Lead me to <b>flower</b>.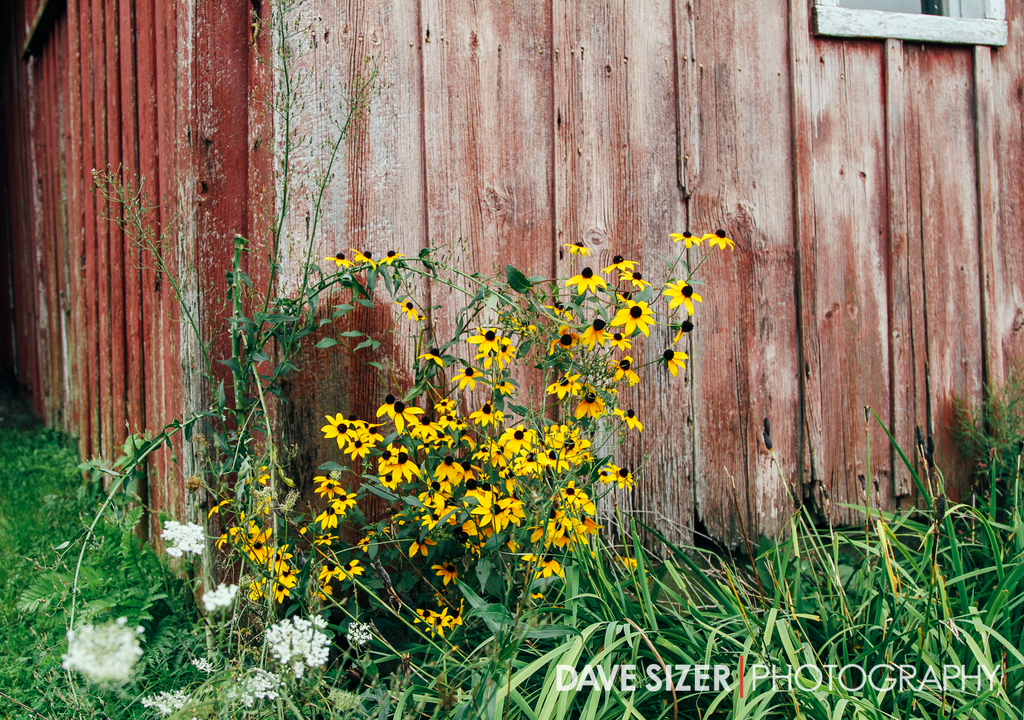
Lead to Rect(316, 470, 342, 485).
